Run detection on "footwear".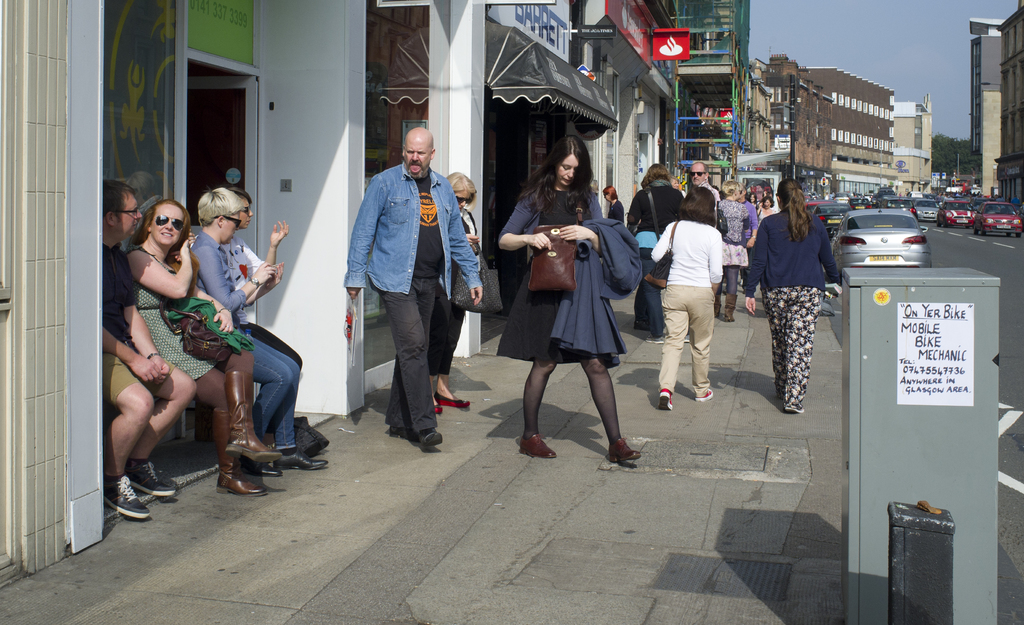
Result: (x1=225, y1=373, x2=287, y2=463).
